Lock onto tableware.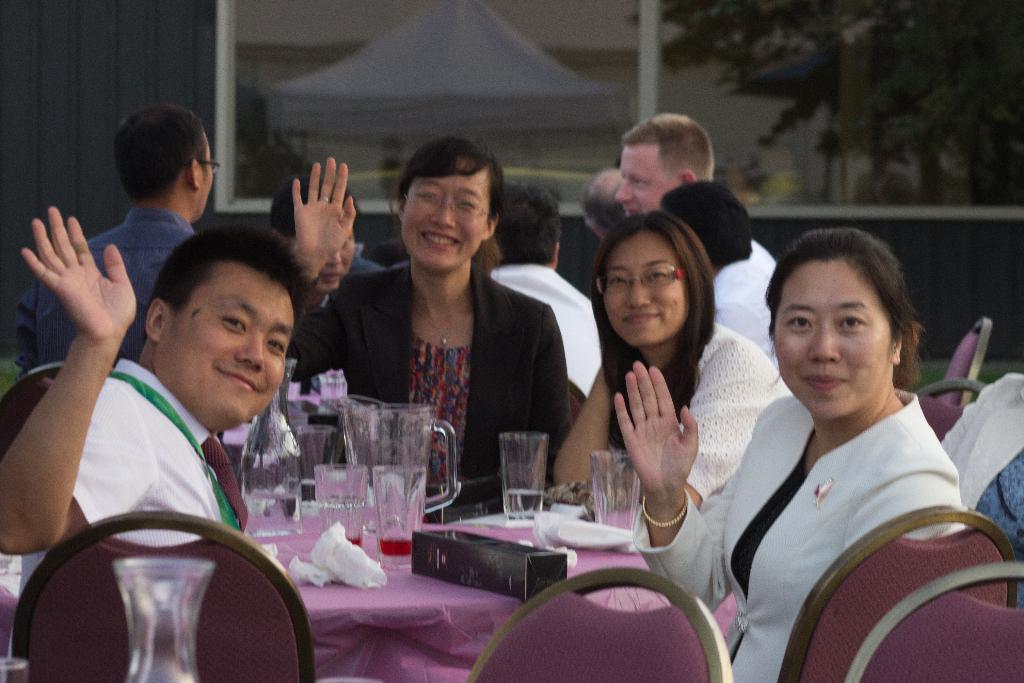
Locked: pyautogui.locateOnScreen(367, 399, 454, 527).
